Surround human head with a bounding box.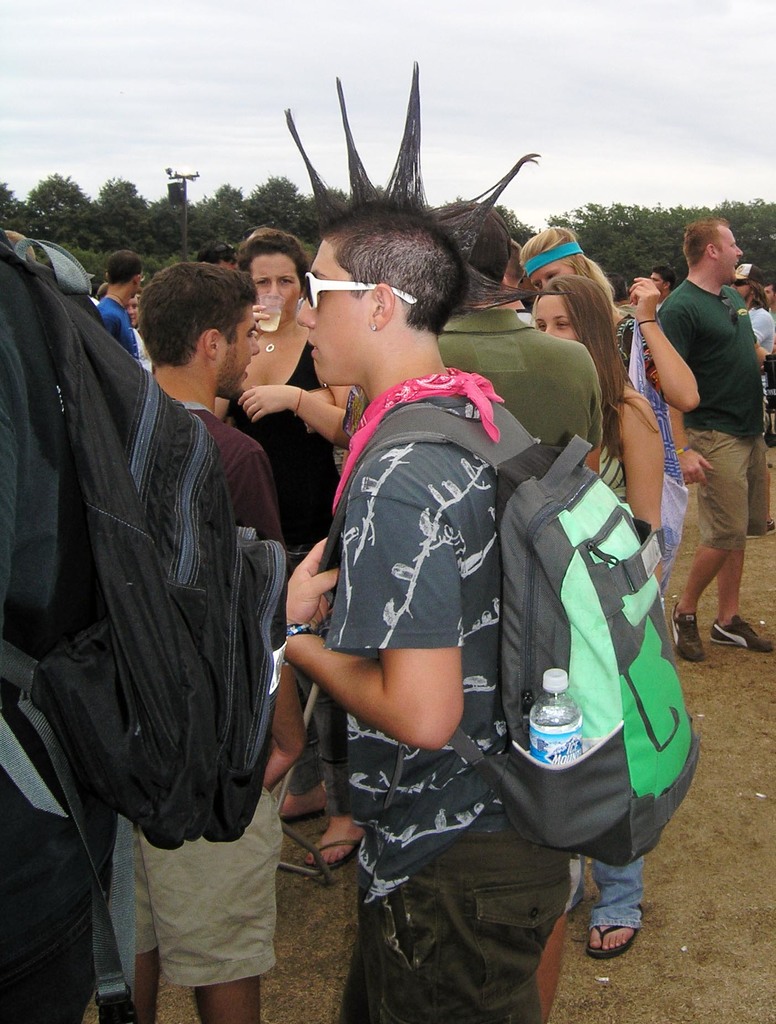
686/218/741/282.
